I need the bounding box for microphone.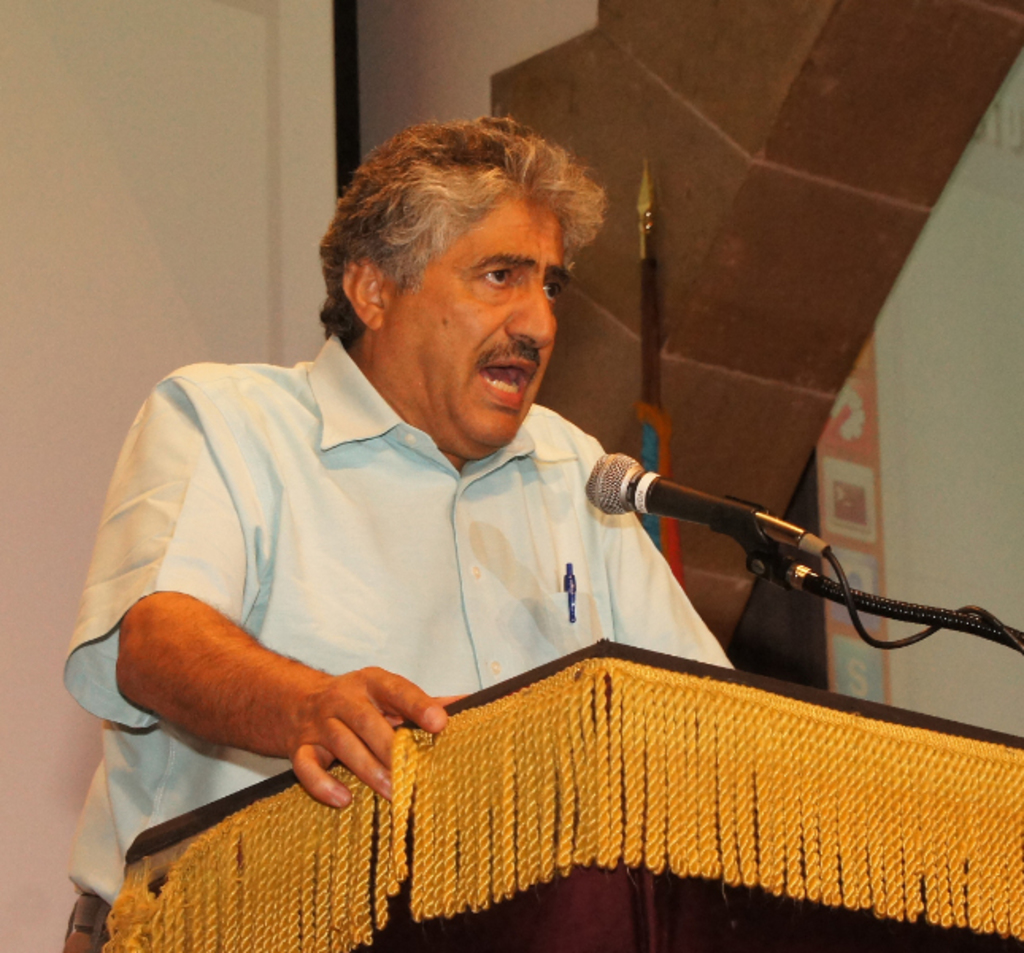
Here it is: (x1=551, y1=454, x2=881, y2=585).
